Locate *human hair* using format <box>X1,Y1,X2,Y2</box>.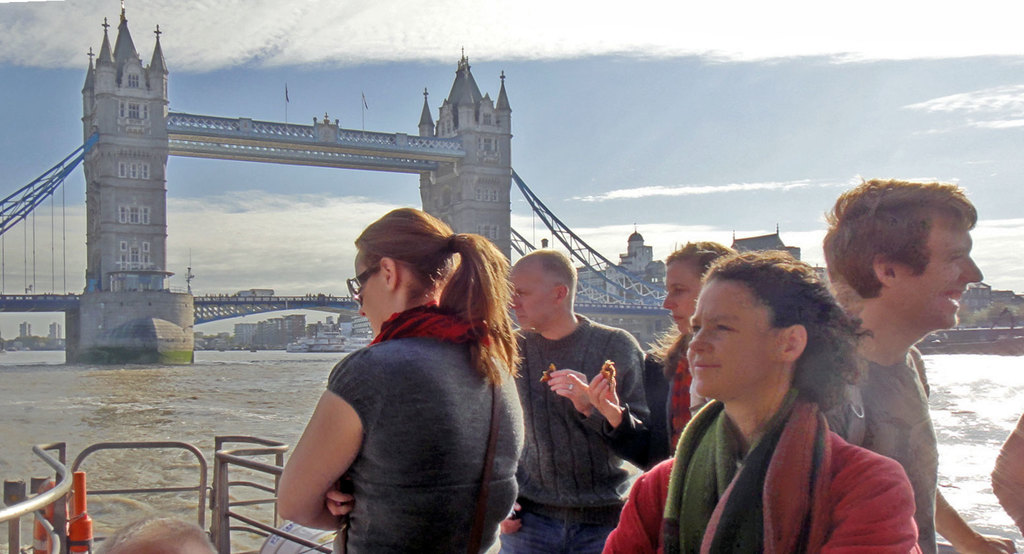
<box>834,179,978,326</box>.
